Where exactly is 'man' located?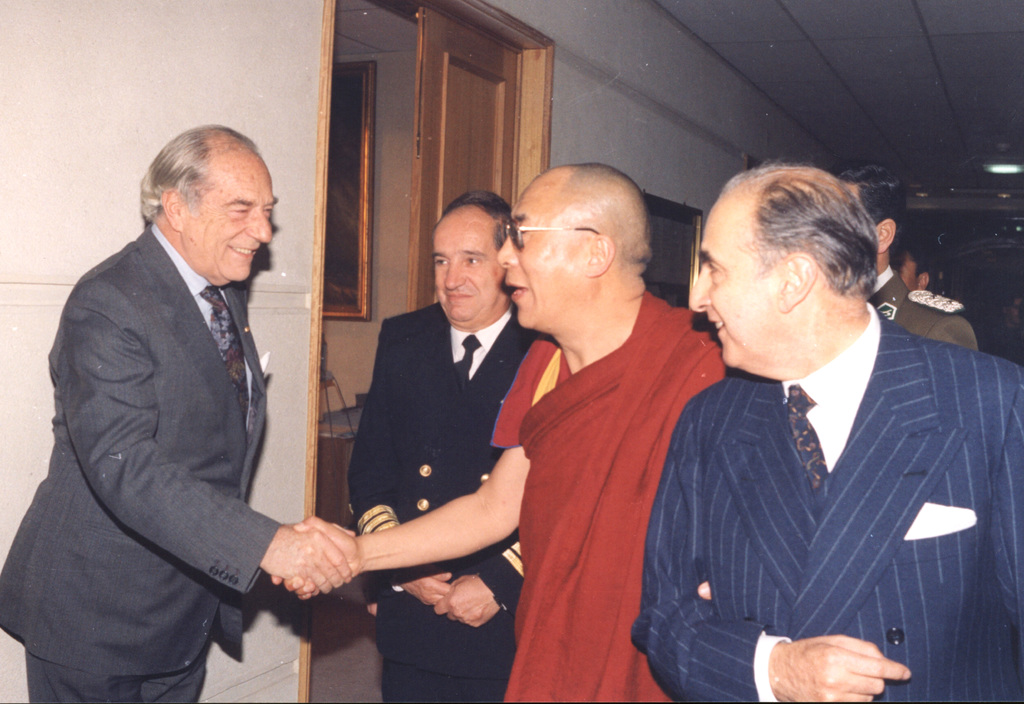
Its bounding box is box=[649, 166, 1021, 702].
